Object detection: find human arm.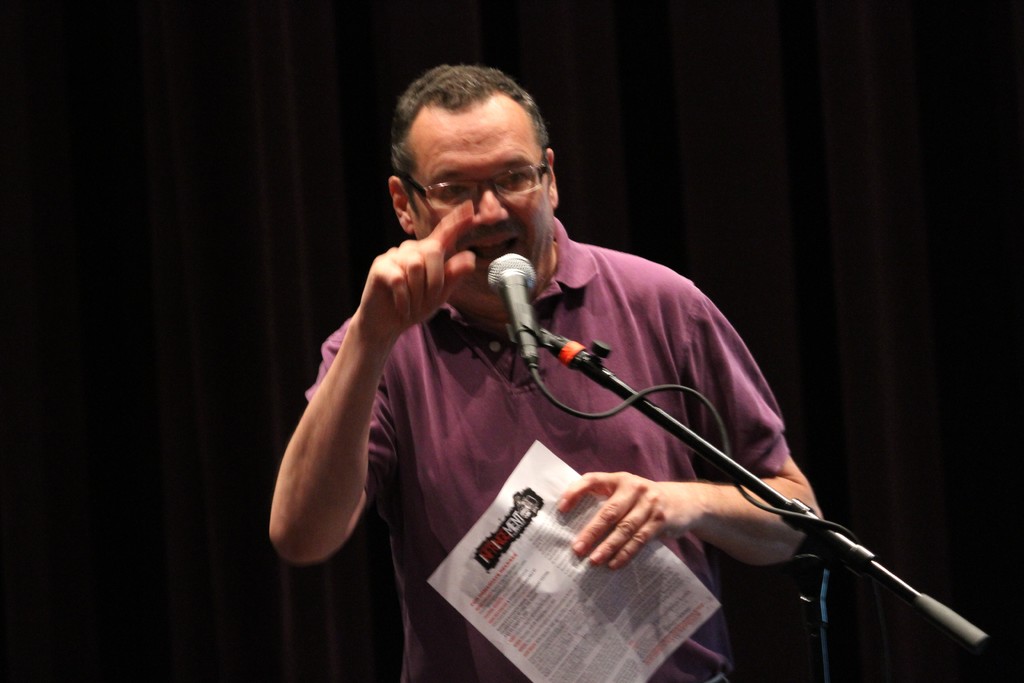
crop(269, 204, 452, 582).
